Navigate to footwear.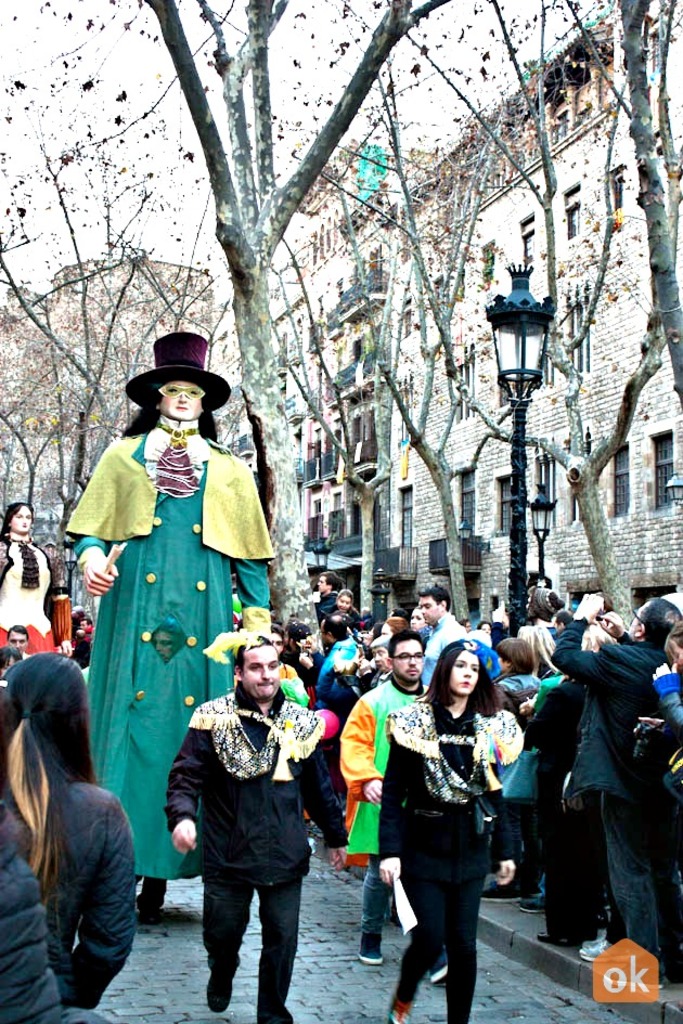
Navigation target: BBox(206, 975, 234, 1014).
